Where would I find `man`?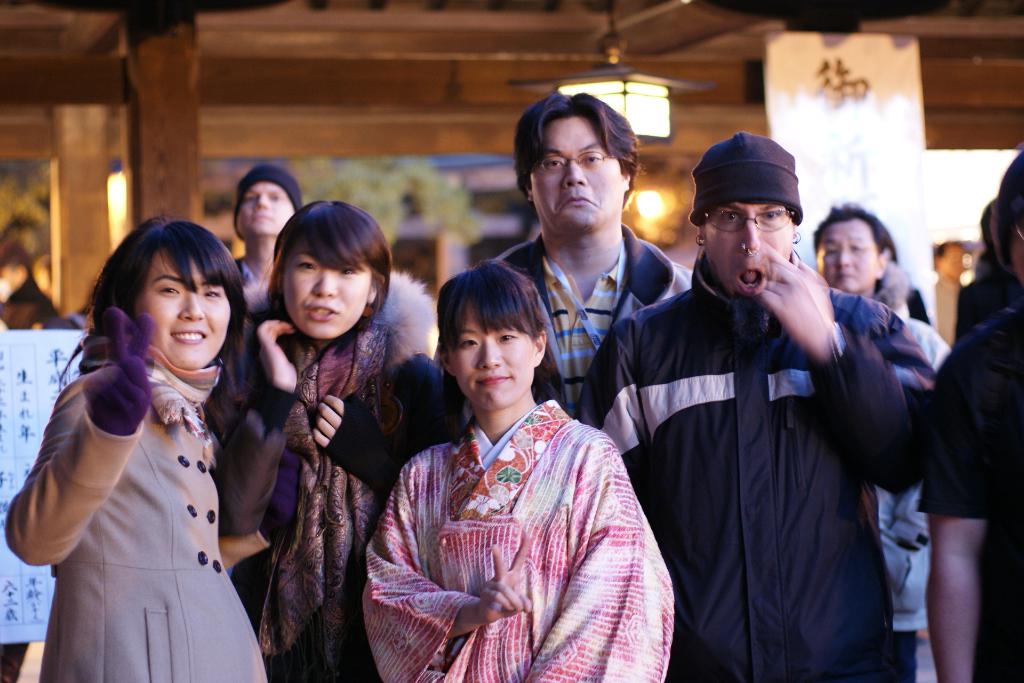
At locate(233, 165, 301, 330).
